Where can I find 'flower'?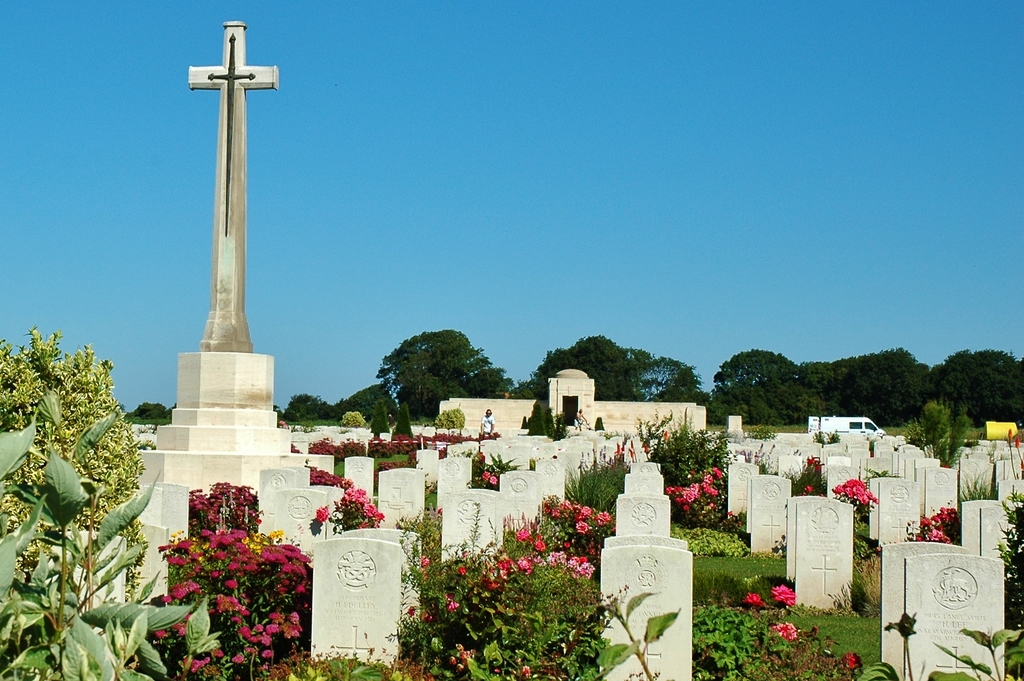
You can find it at l=771, t=583, r=801, b=612.
